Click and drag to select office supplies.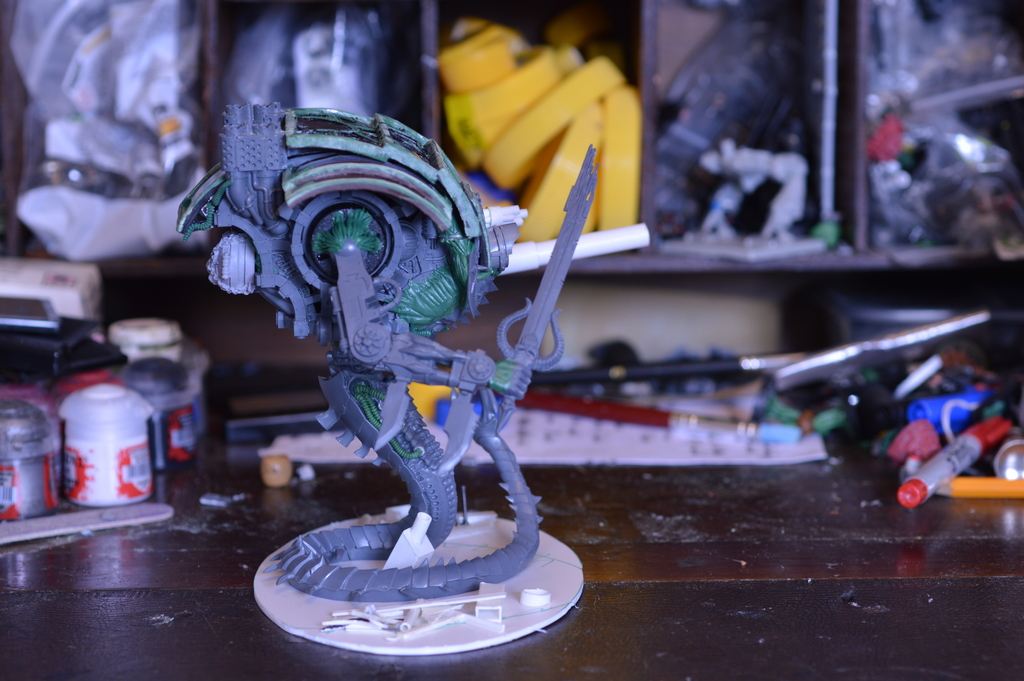
Selection: pyautogui.locateOnScreen(0, 271, 95, 316).
